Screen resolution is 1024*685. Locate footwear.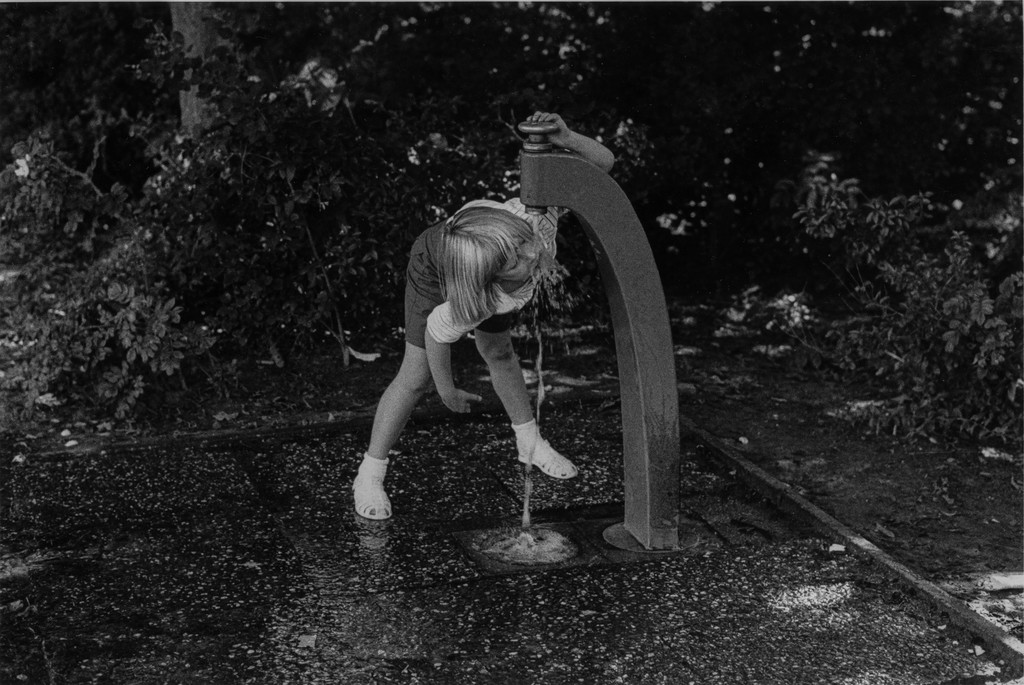
[x1=351, y1=450, x2=408, y2=535].
